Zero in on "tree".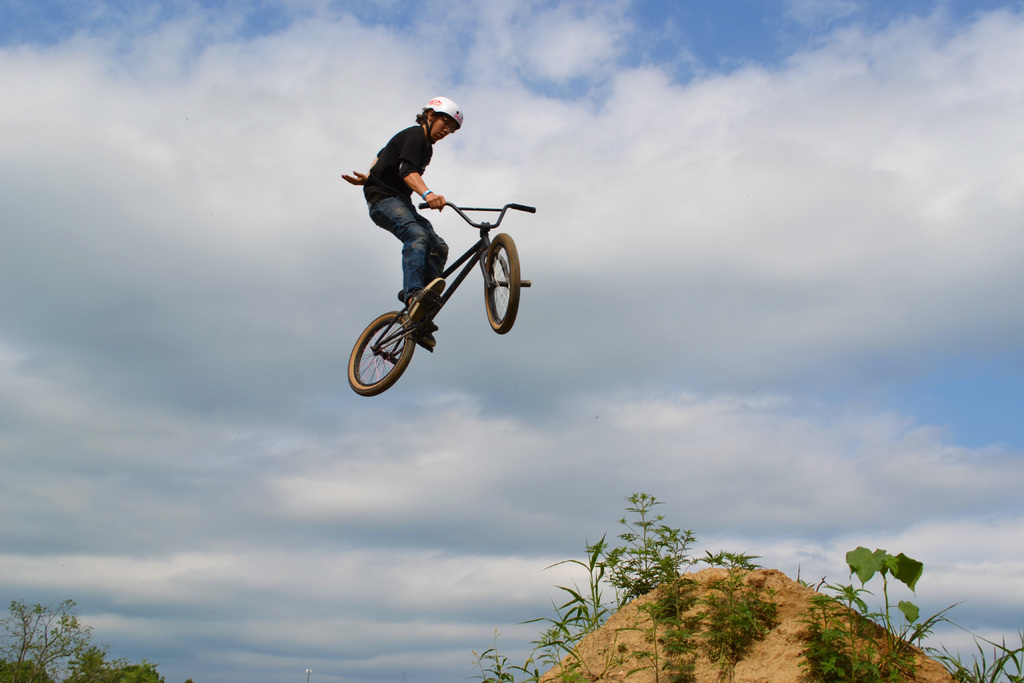
Zeroed in: (left=0, top=599, right=95, bottom=682).
